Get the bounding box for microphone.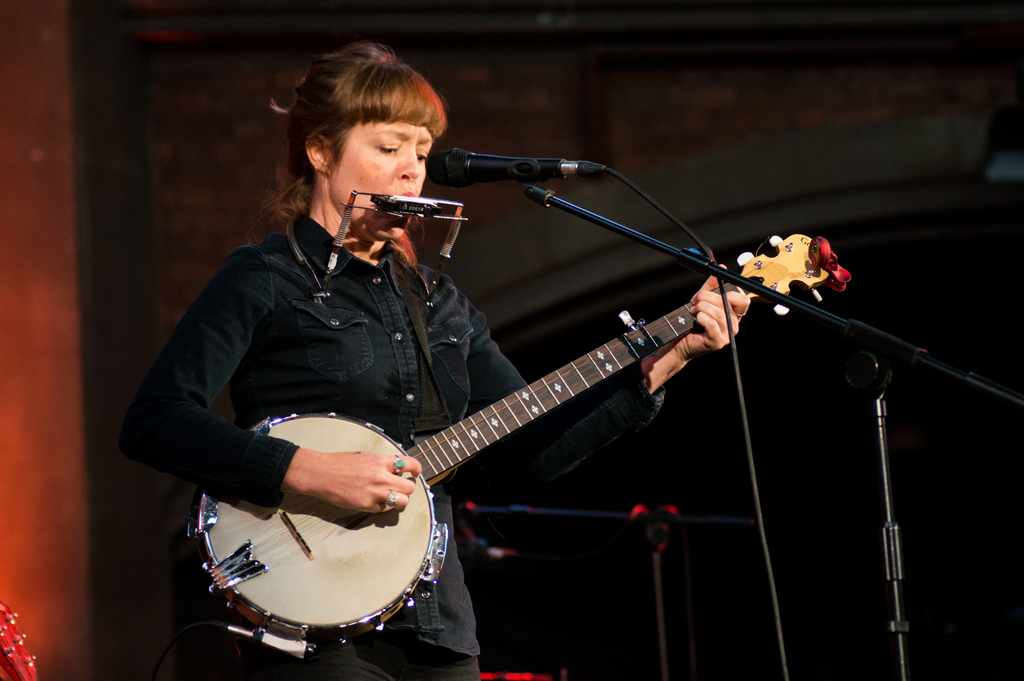
box=[398, 140, 623, 214].
